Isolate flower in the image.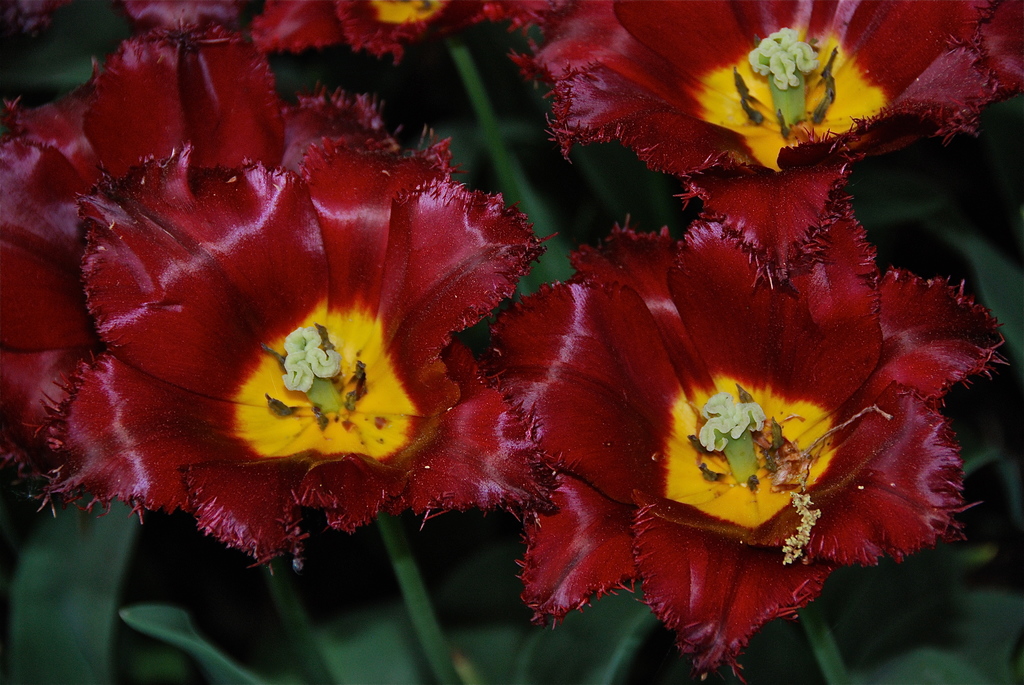
Isolated region: pyautogui.locateOnScreen(0, 13, 396, 515).
